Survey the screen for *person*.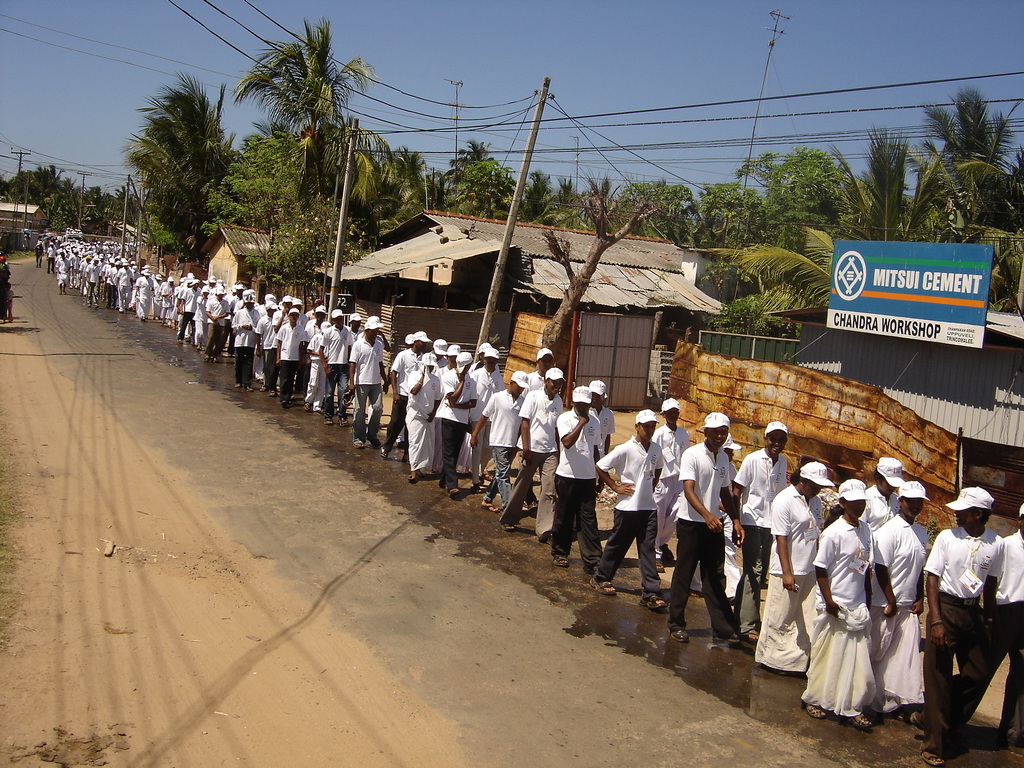
Survey found: bbox(469, 371, 524, 524).
